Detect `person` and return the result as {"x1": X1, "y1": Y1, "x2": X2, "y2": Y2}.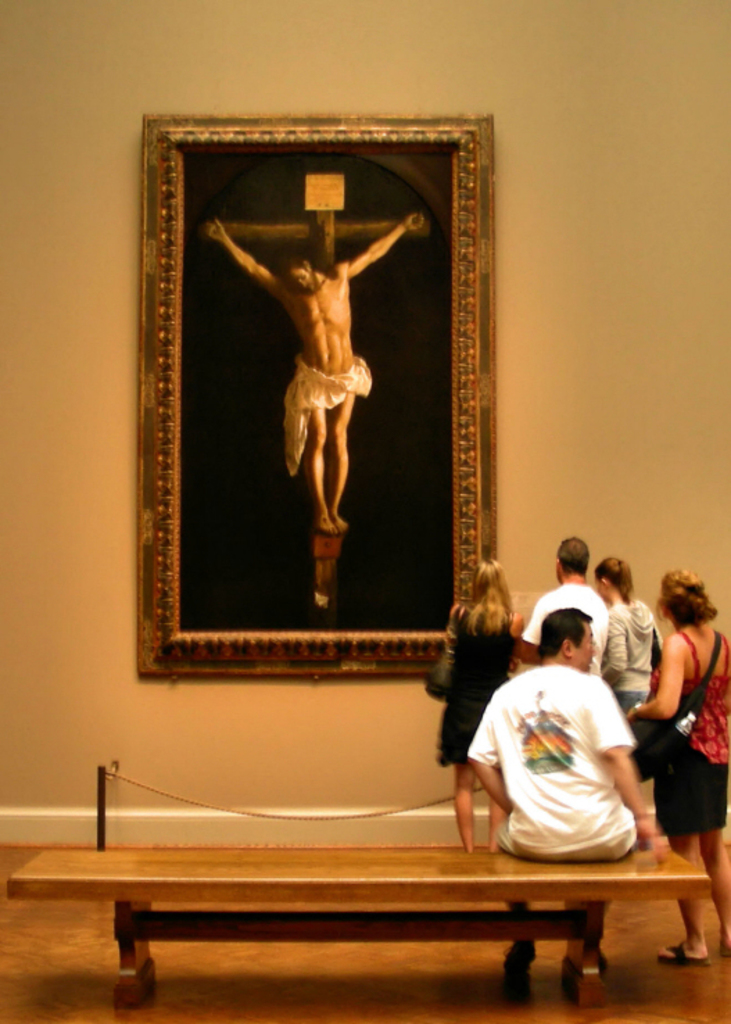
{"x1": 645, "y1": 568, "x2": 730, "y2": 962}.
